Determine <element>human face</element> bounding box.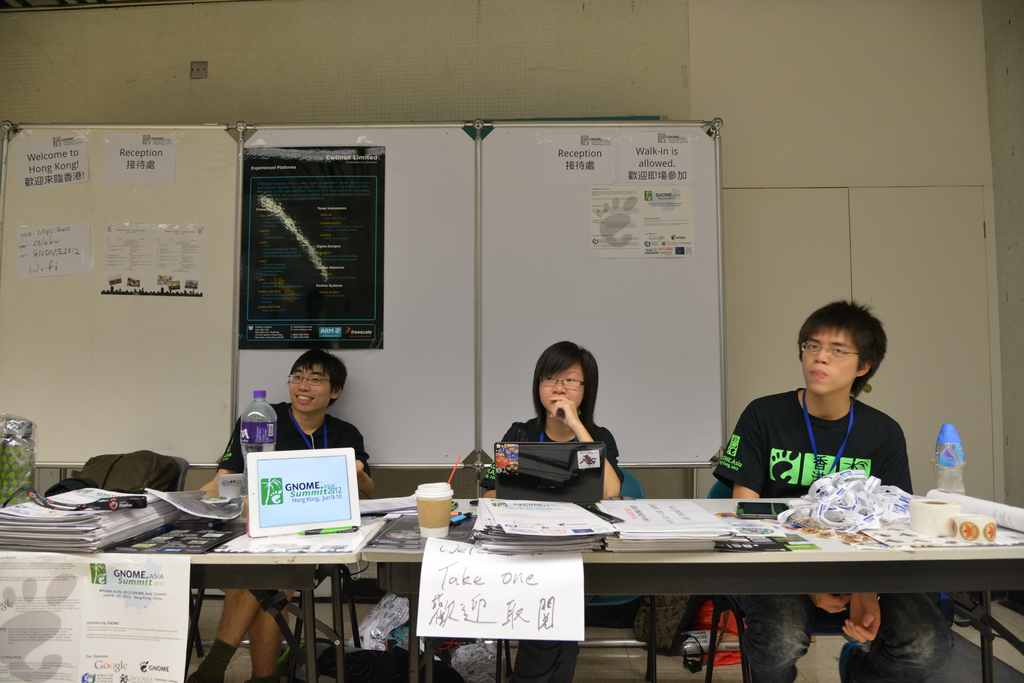
Determined: BBox(286, 365, 333, 414).
